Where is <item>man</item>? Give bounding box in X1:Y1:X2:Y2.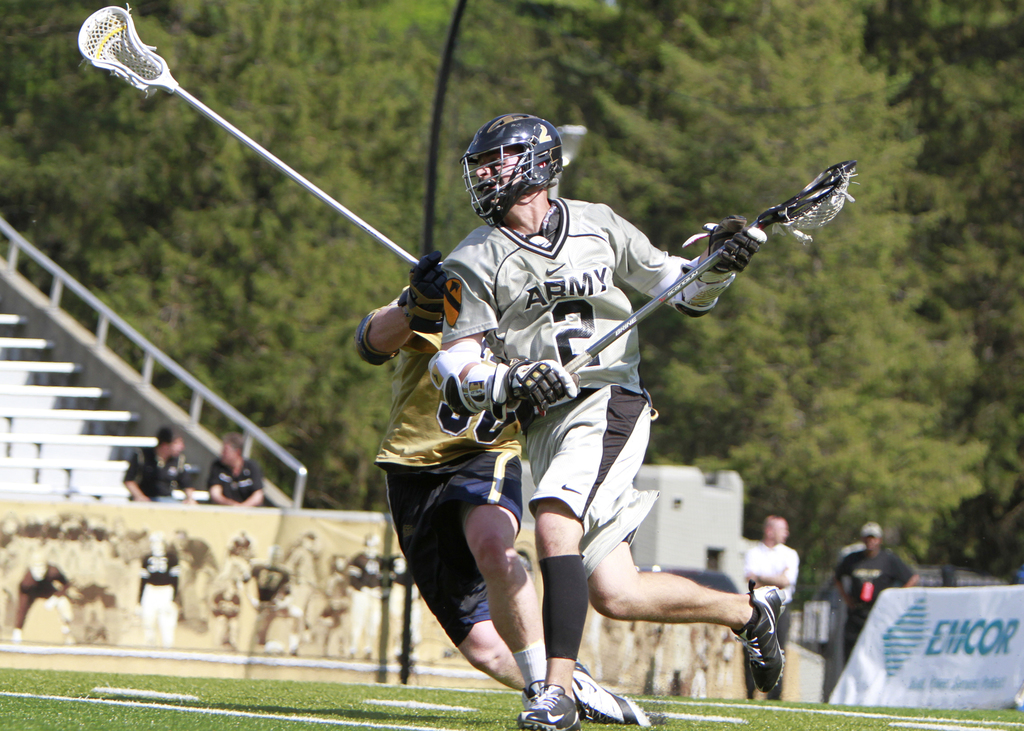
326:553:349:652.
